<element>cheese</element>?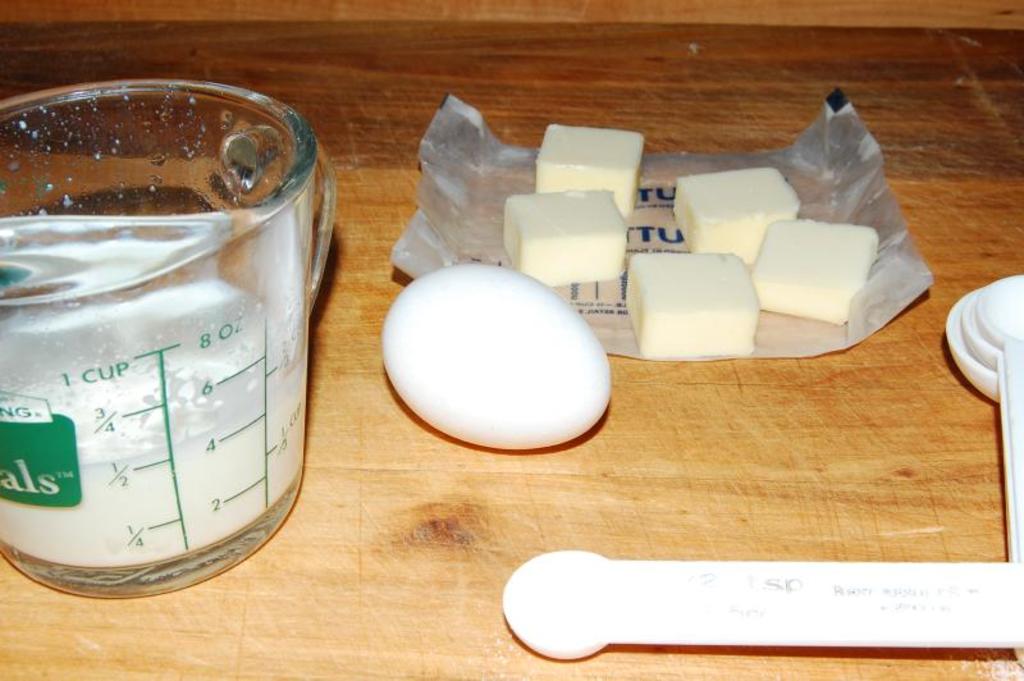
[left=671, top=157, right=803, bottom=256]
